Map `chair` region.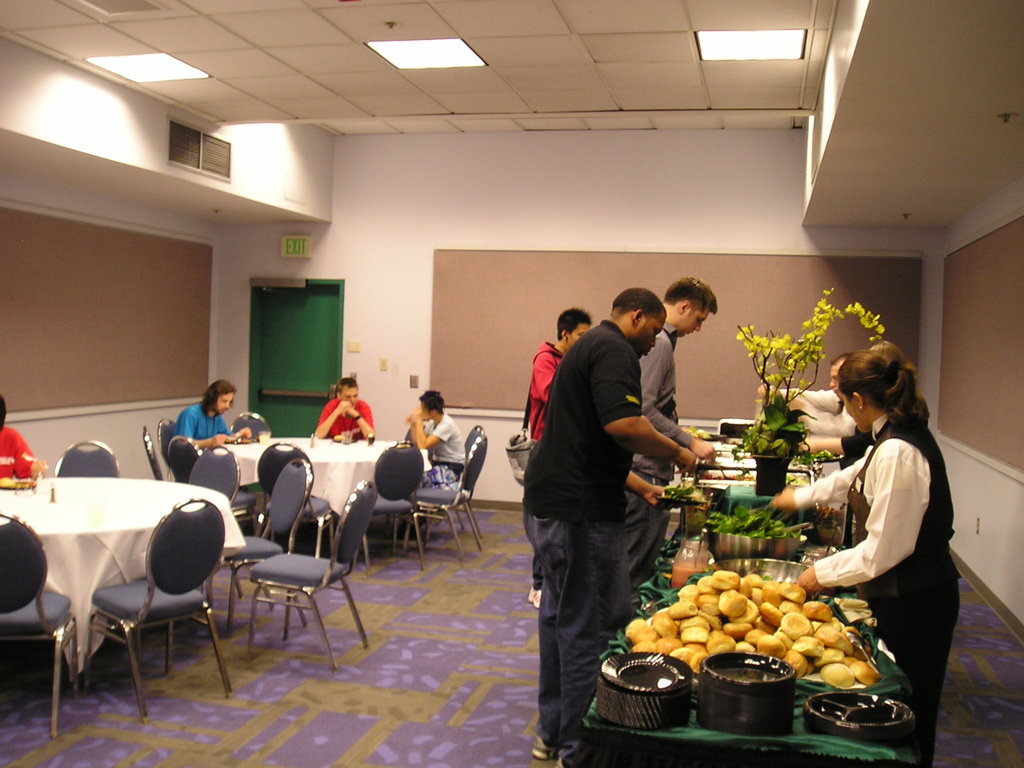
Mapped to BBox(51, 437, 124, 490).
